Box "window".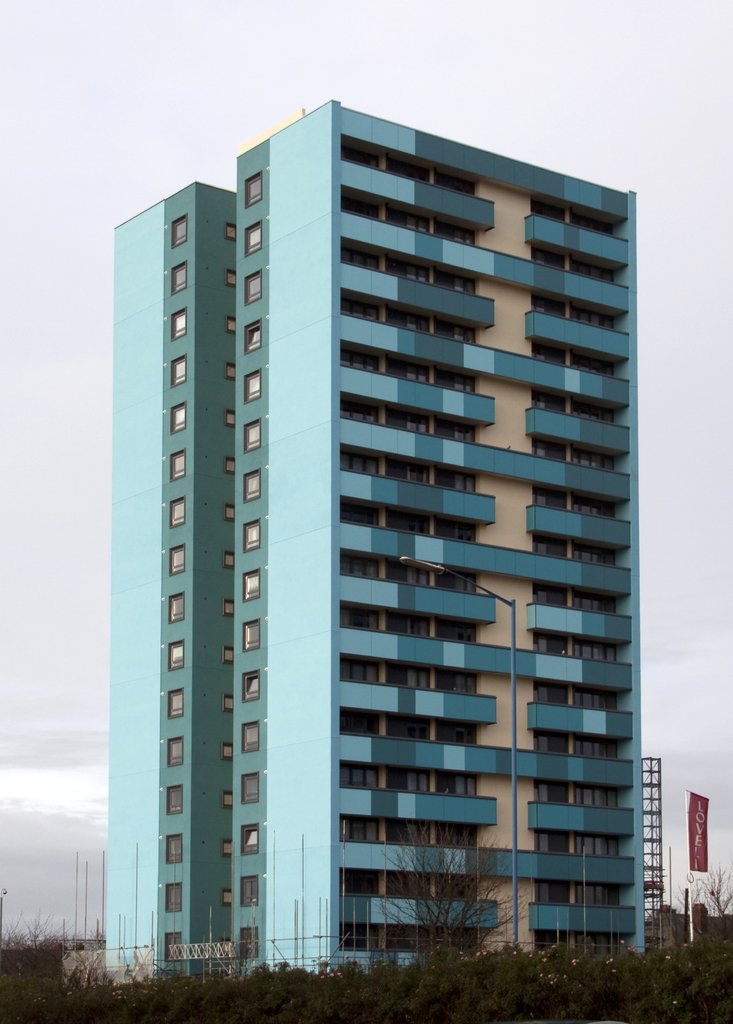
bbox=[389, 157, 428, 182].
